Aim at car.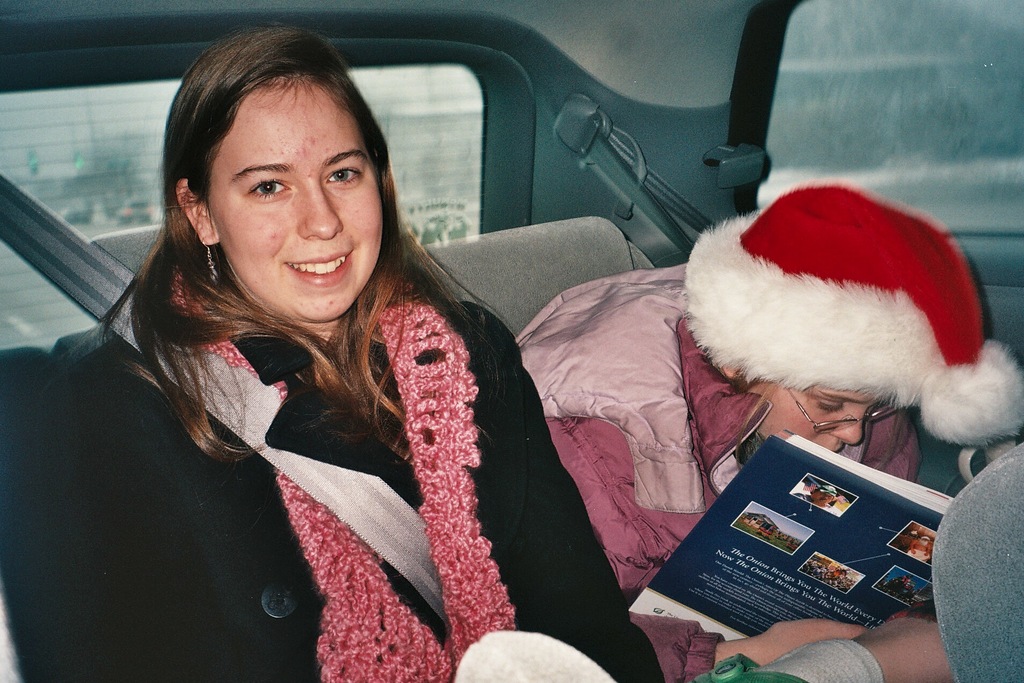
Aimed at x1=0 y1=0 x2=1023 y2=682.
